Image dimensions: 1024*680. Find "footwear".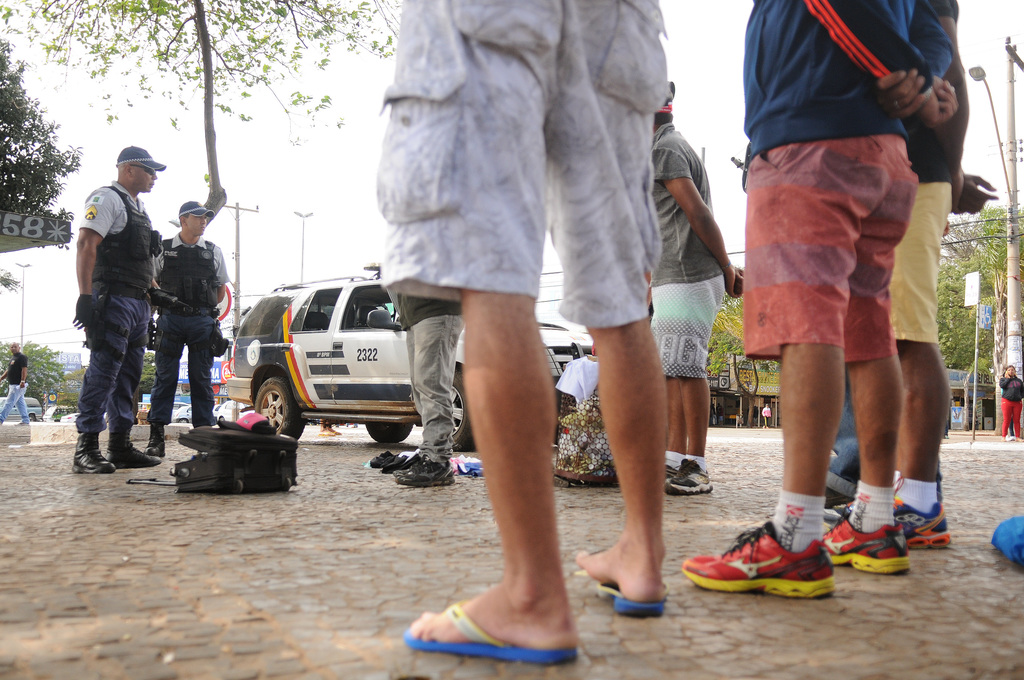
bbox=[401, 459, 455, 483].
